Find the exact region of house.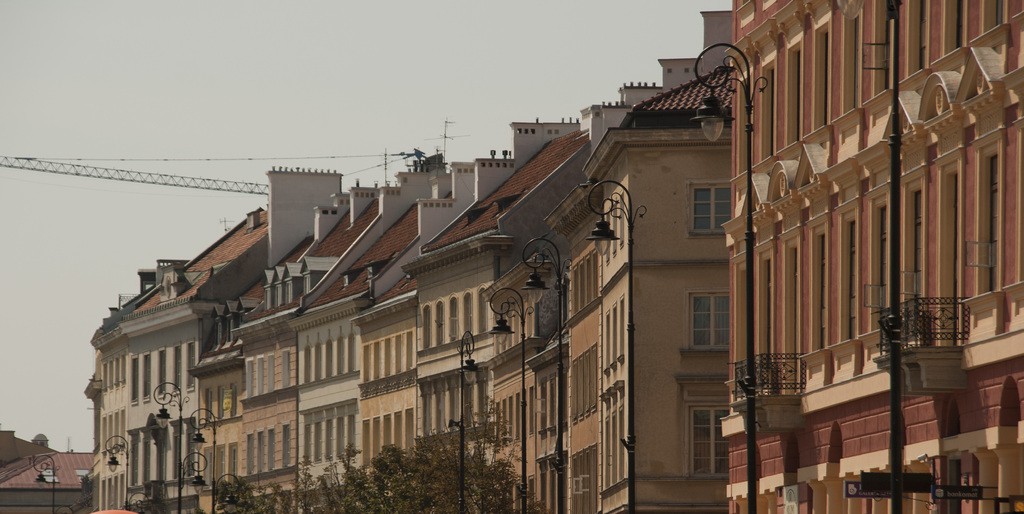
Exact region: [x1=406, y1=118, x2=598, y2=505].
